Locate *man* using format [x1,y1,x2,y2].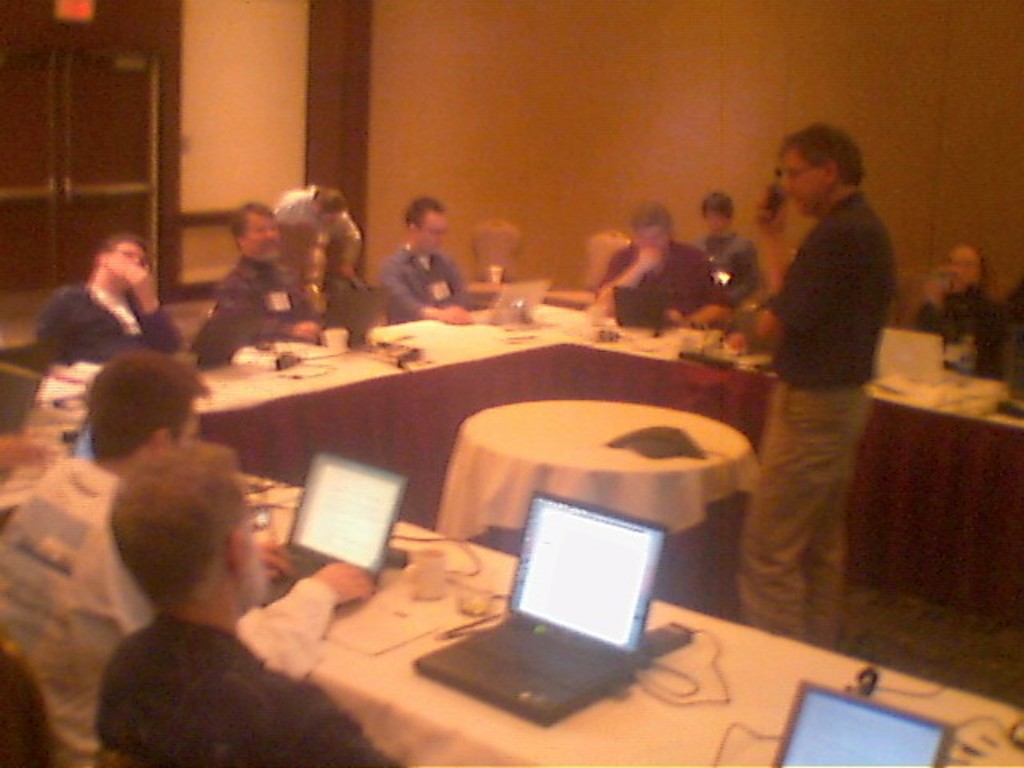
[26,222,176,378].
